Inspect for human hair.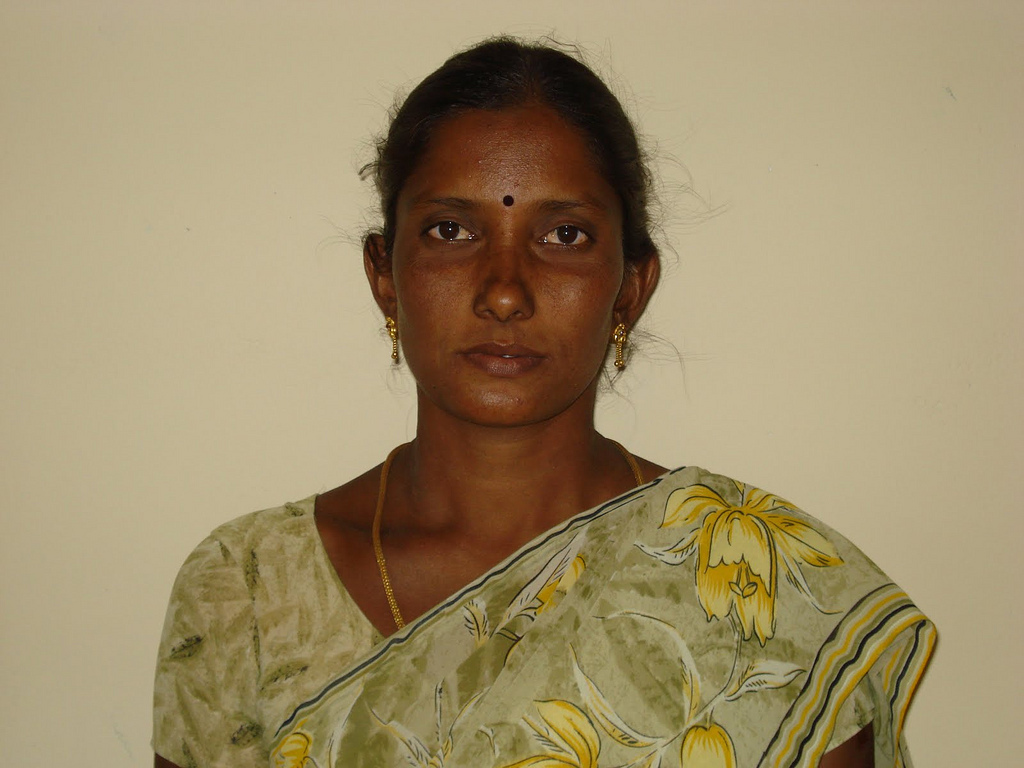
Inspection: 360/30/652/309.
